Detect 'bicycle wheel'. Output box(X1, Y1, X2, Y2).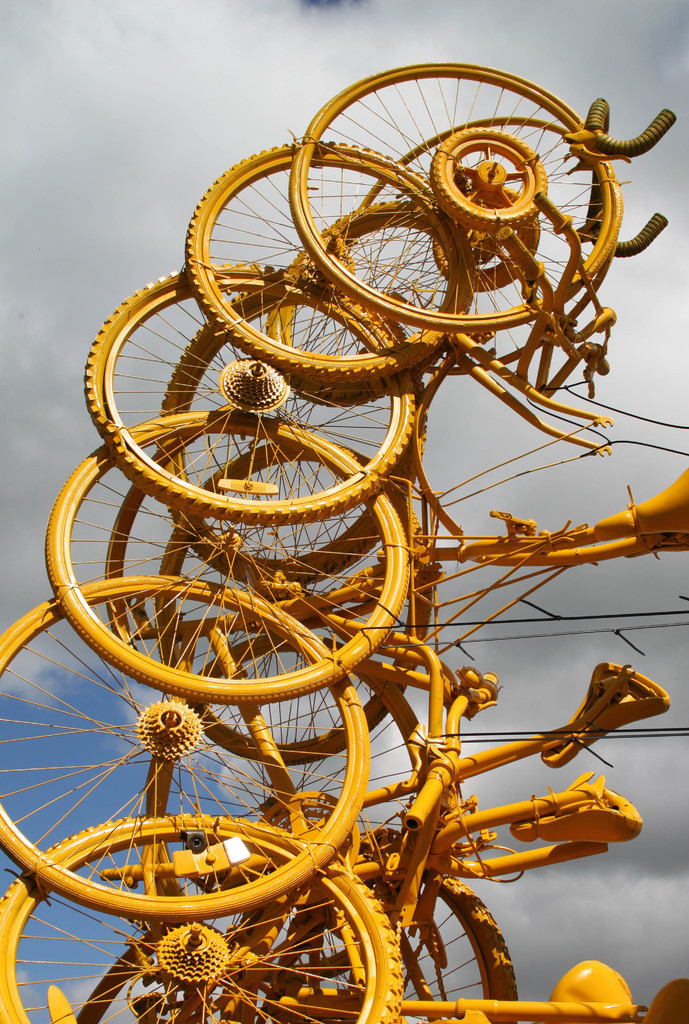
box(434, 124, 543, 226).
